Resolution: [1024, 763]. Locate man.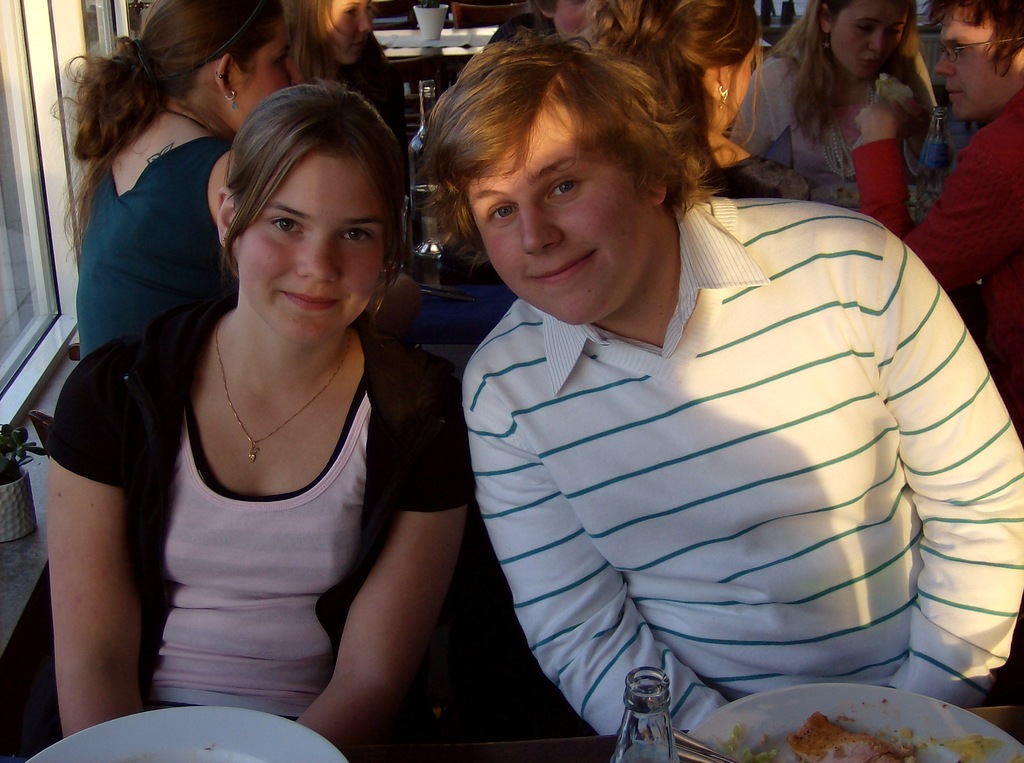
detection(389, 19, 958, 762).
